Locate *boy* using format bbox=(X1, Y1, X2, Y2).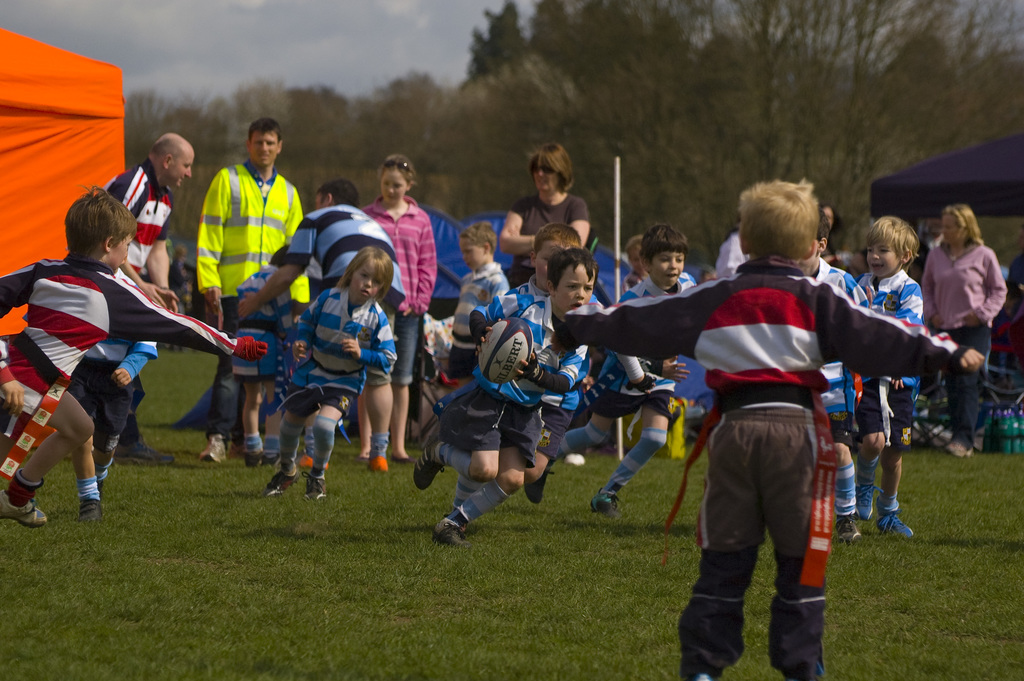
bbox=(792, 206, 871, 545).
